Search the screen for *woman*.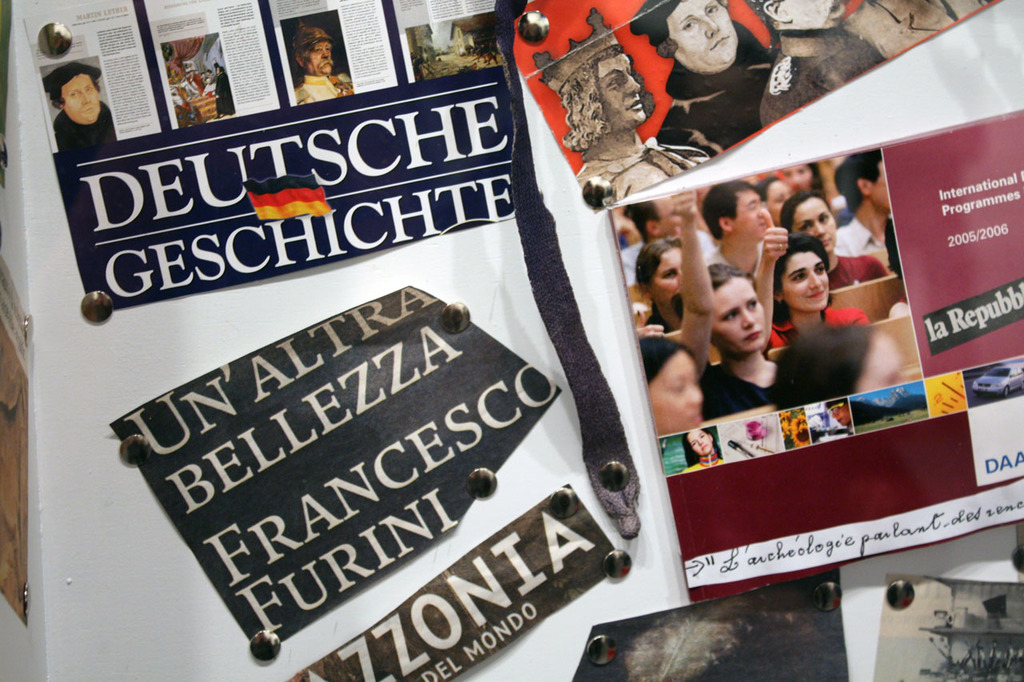
Found at x1=641 y1=333 x2=707 y2=438.
